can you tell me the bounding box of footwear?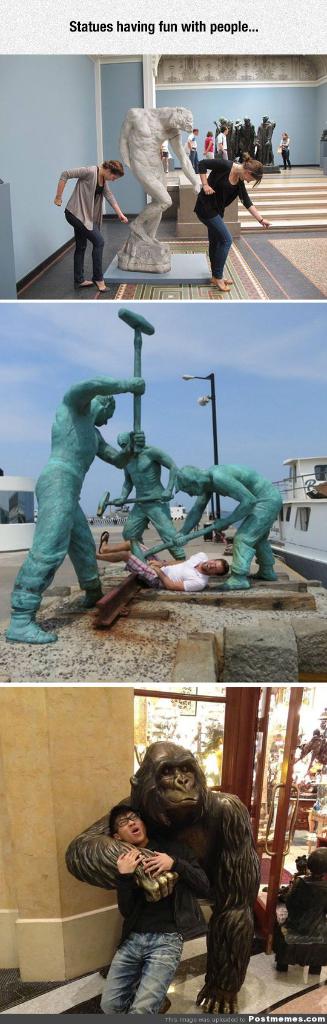
bbox=[92, 275, 112, 292].
